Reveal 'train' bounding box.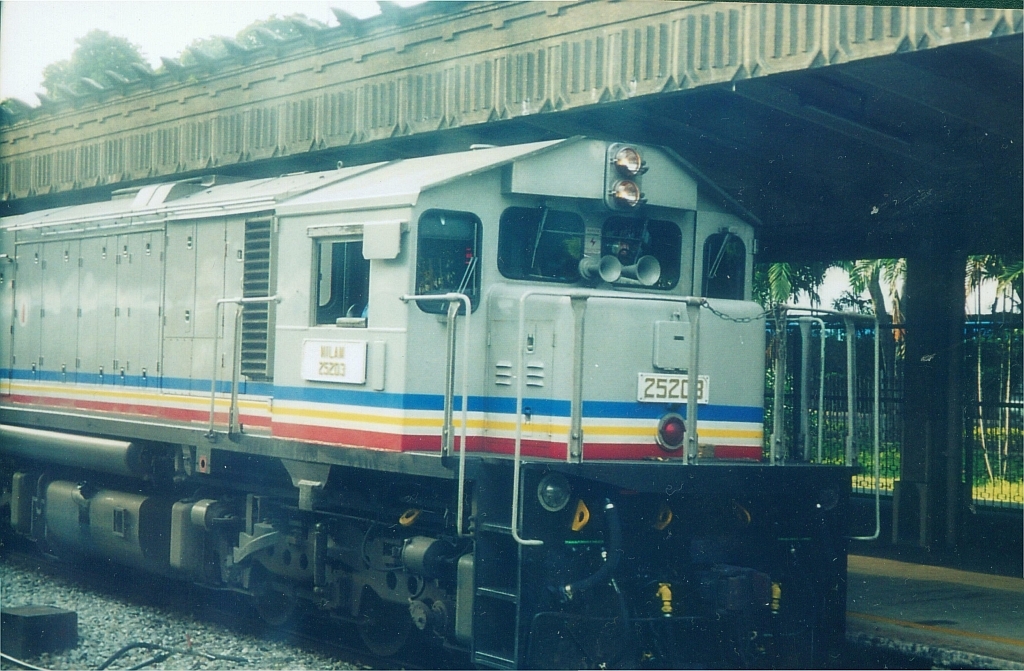
Revealed: [0, 129, 865, 670].
